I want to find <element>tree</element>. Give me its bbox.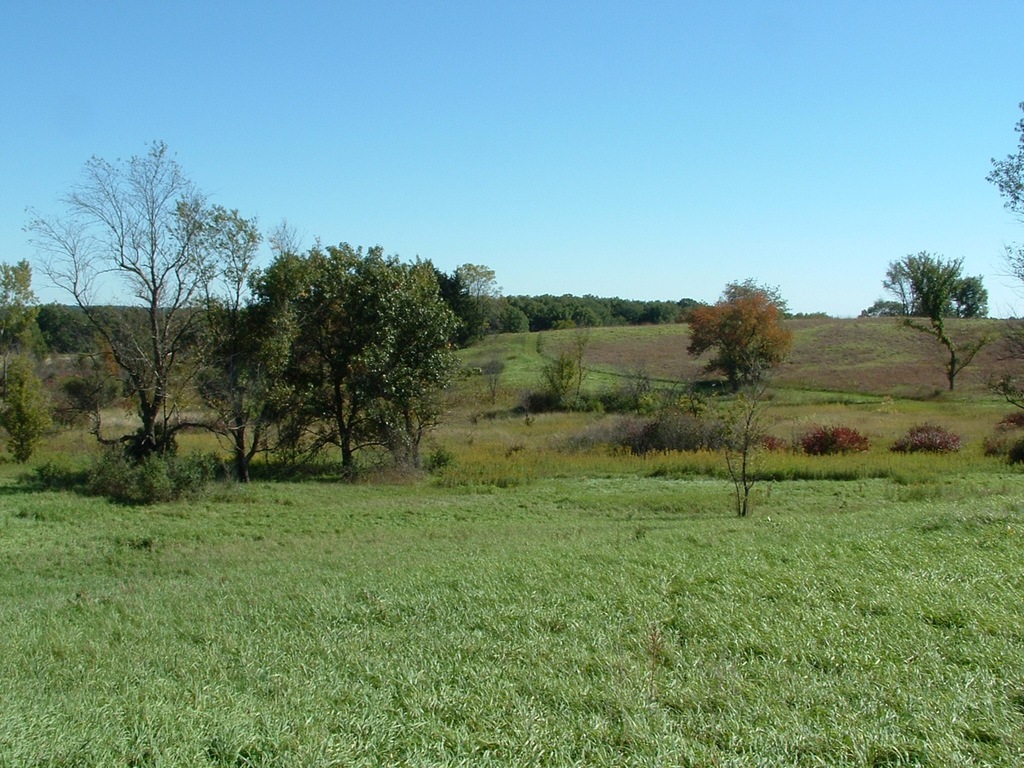
[left=13, top=306, right=54, bottom=356].
